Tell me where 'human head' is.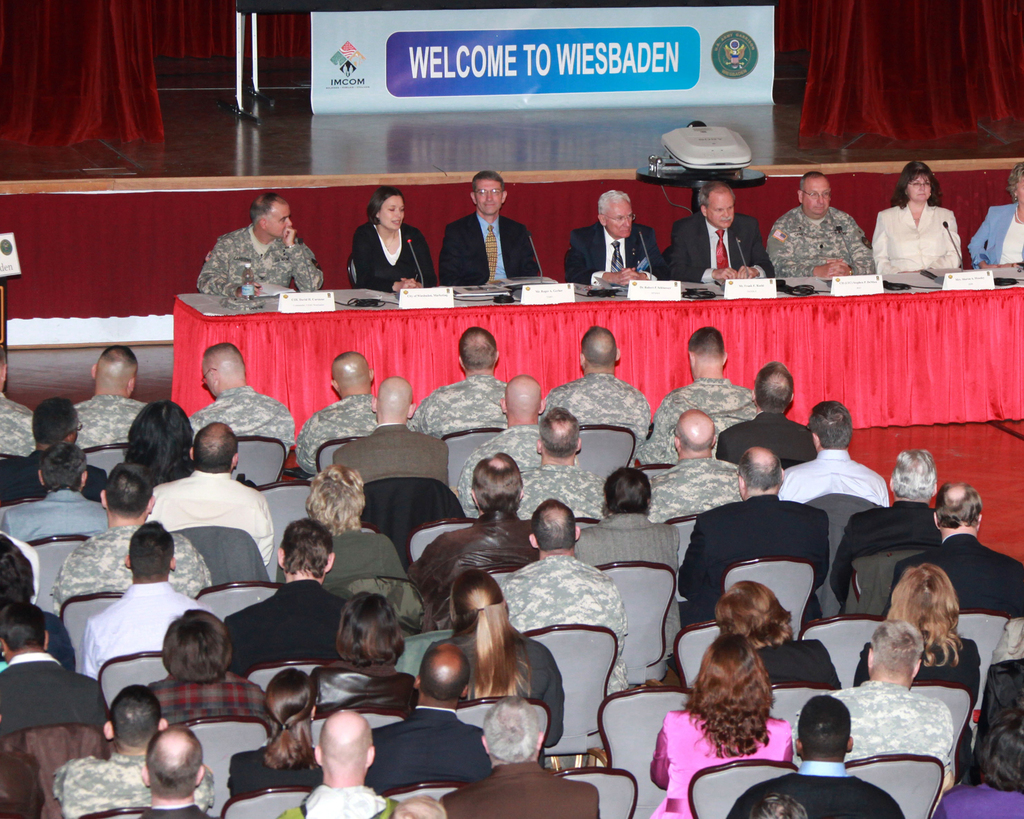
'human head' is at pyautogui.locateOnScreen(275, 516, 335, 578).
